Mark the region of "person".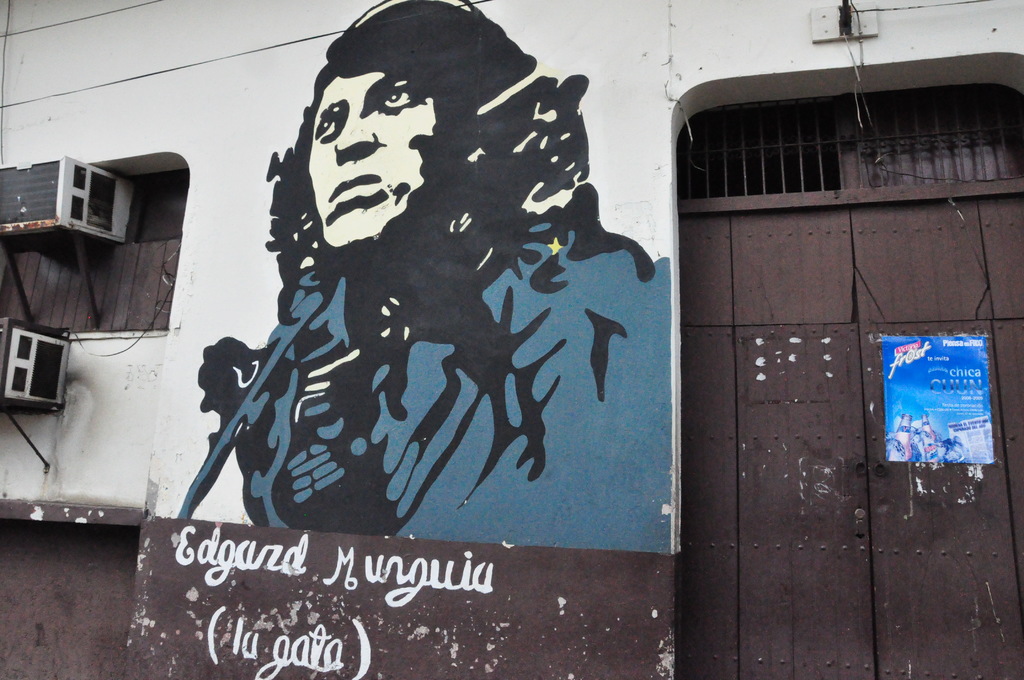
Region: 194, 0, 664, 551.
